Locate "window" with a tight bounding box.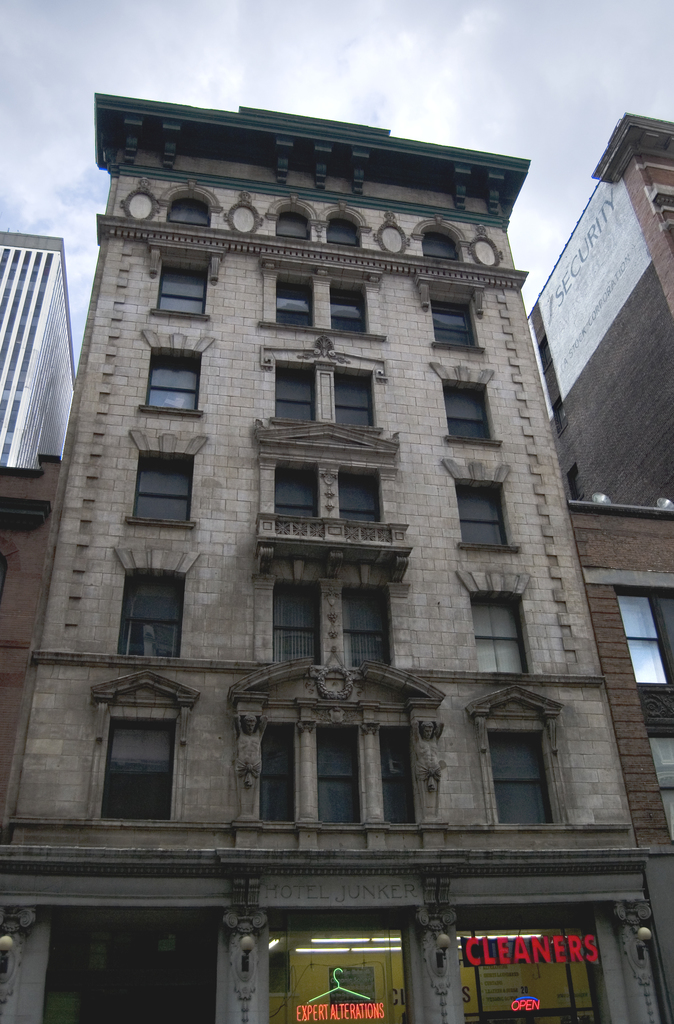
bbox=(424, 273, 480, 350).
